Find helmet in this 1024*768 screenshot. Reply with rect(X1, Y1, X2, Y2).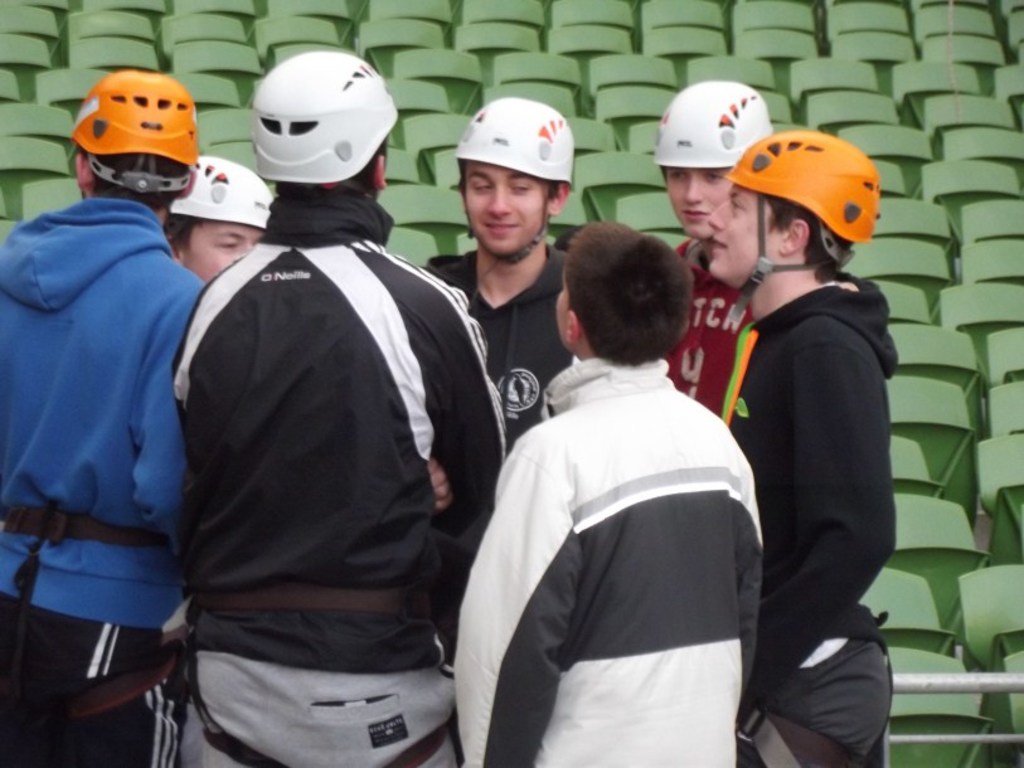
rect(455, 91, 569, 266).
